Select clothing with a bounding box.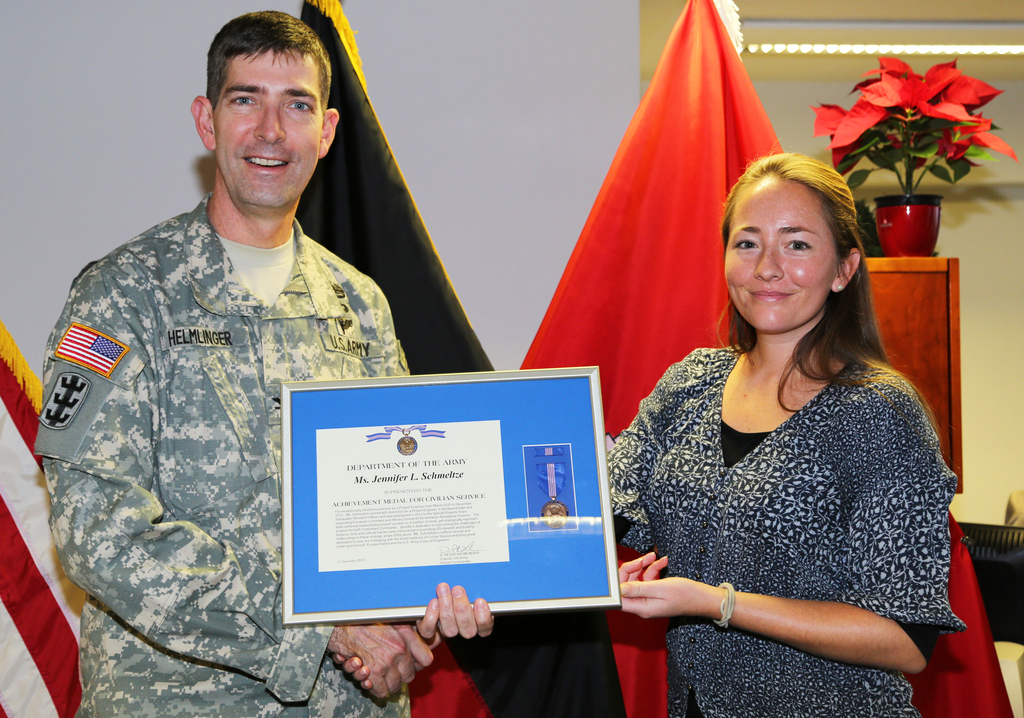
box(611, 314, 961, 681).
